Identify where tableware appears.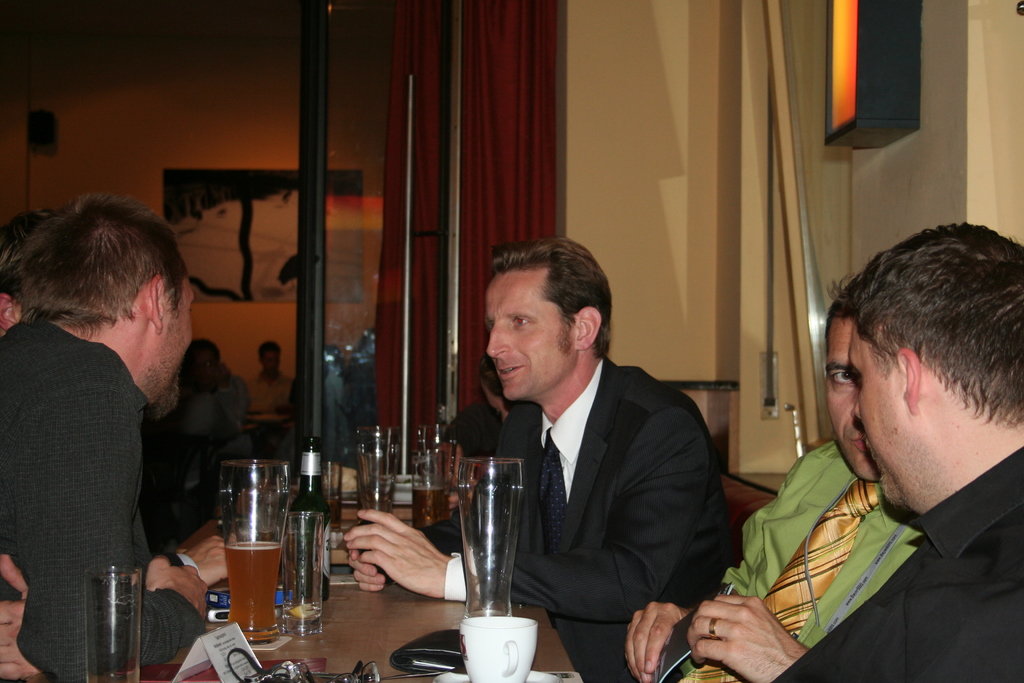
Appears at bbox=(73, 562, 147, 682).
